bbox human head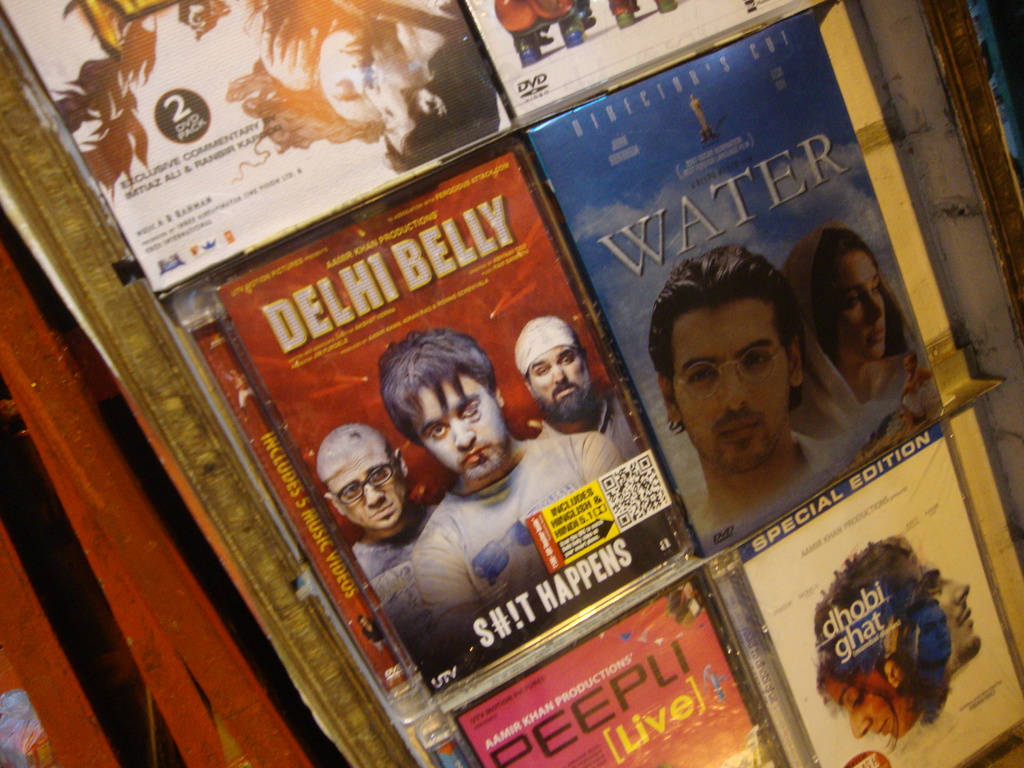
310:421:422:543
